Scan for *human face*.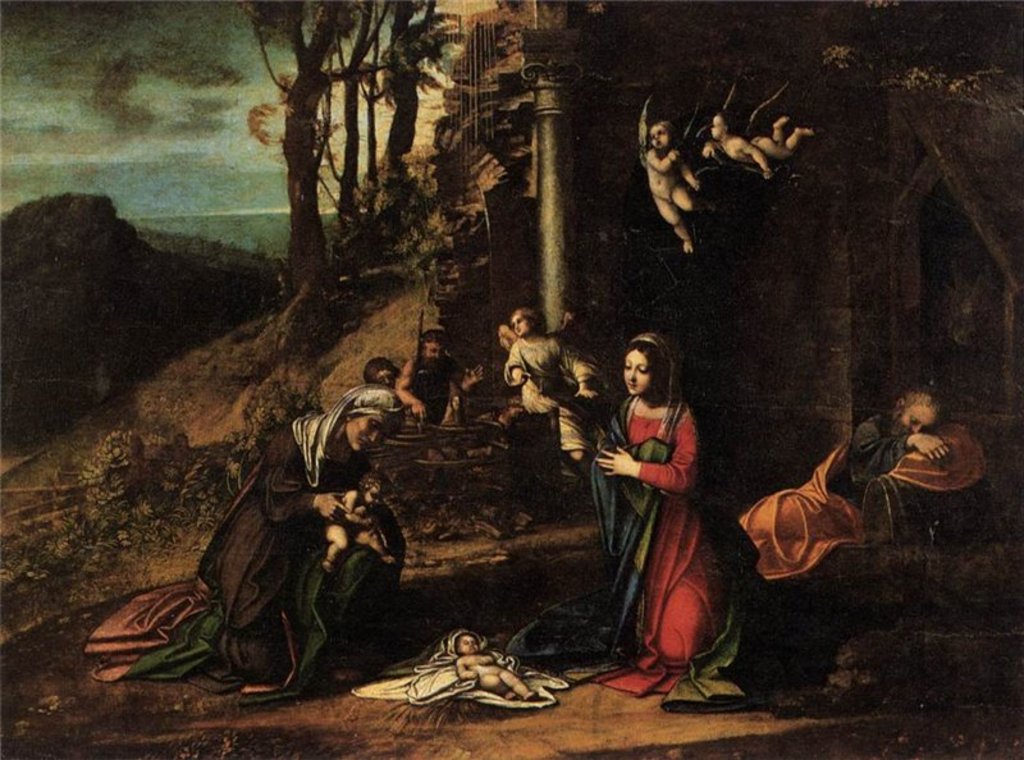
Scan result: select_region(649, 123, 669, 150).
